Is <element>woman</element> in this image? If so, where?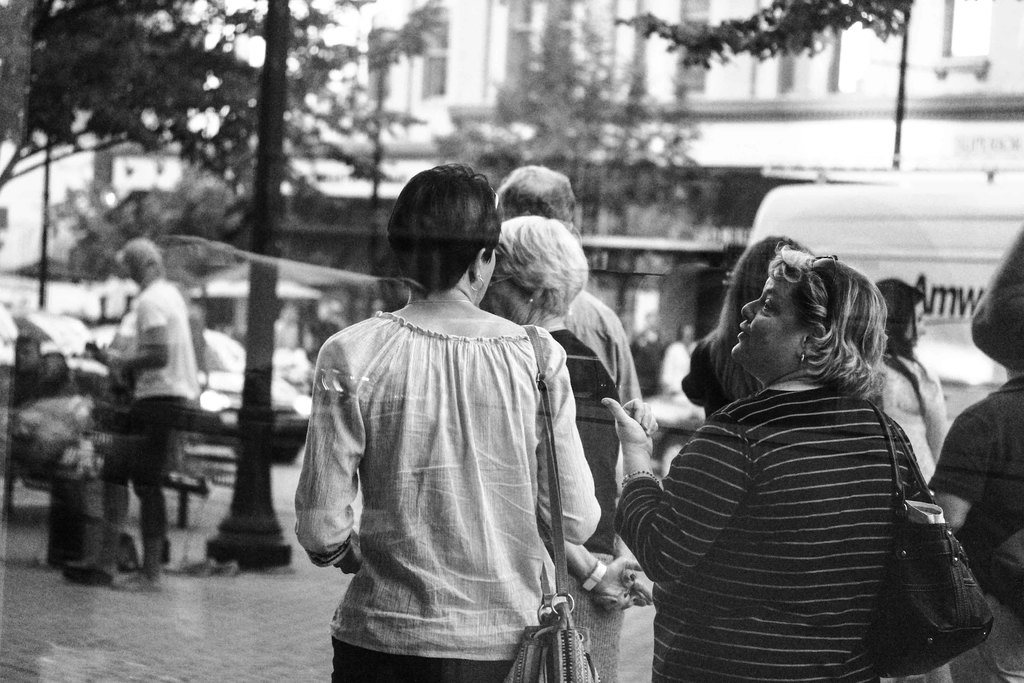
Yes, at pyautogui.locateOnScreen(481, 217, 653, 682).
